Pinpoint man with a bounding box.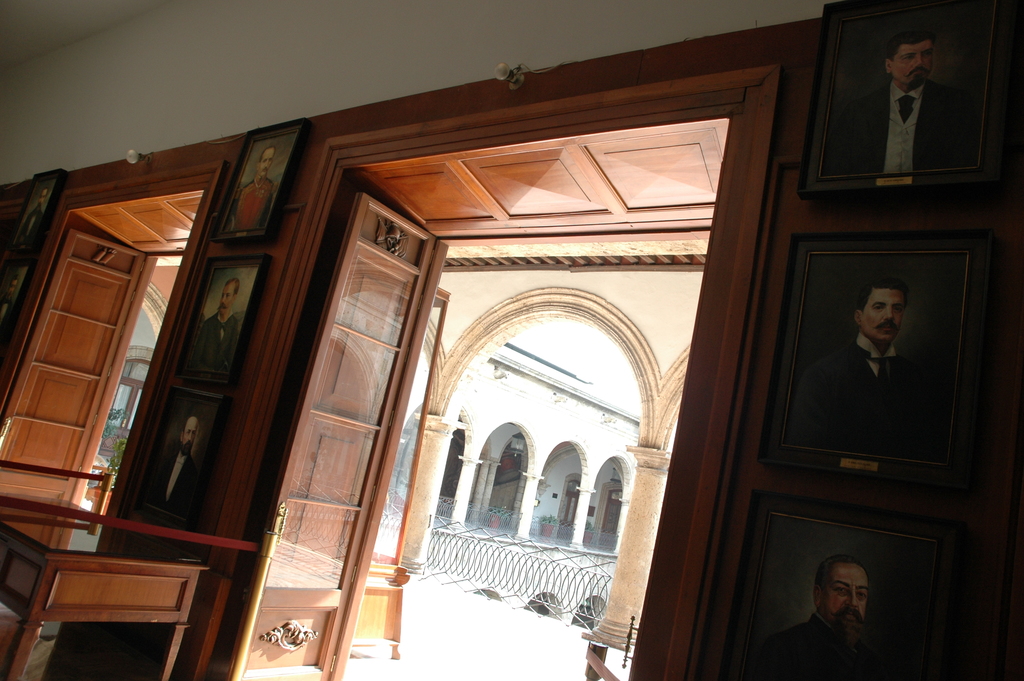
detection(794, 555, 905, 666).
